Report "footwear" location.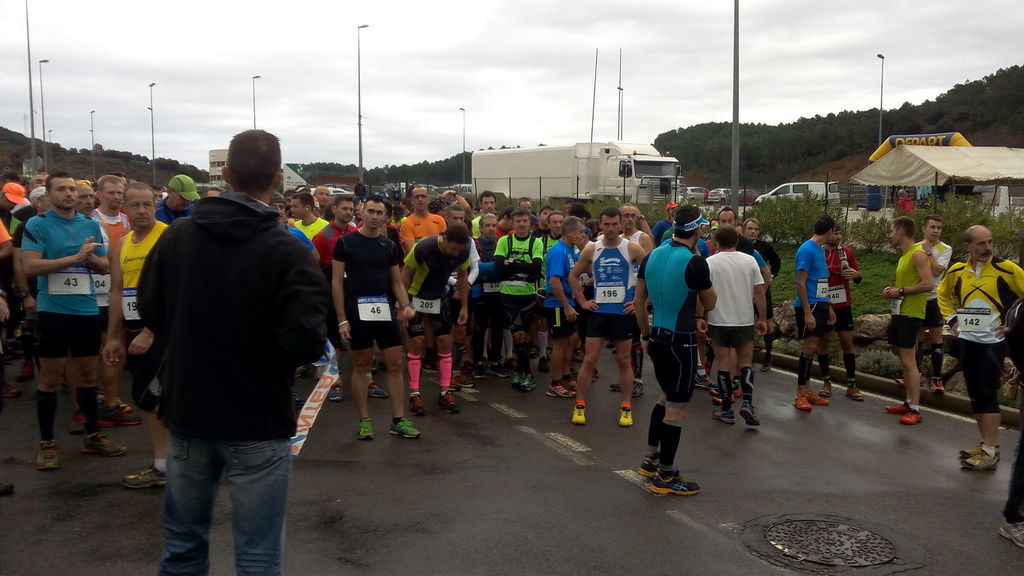
Report: [356, 418, 376, 439].
